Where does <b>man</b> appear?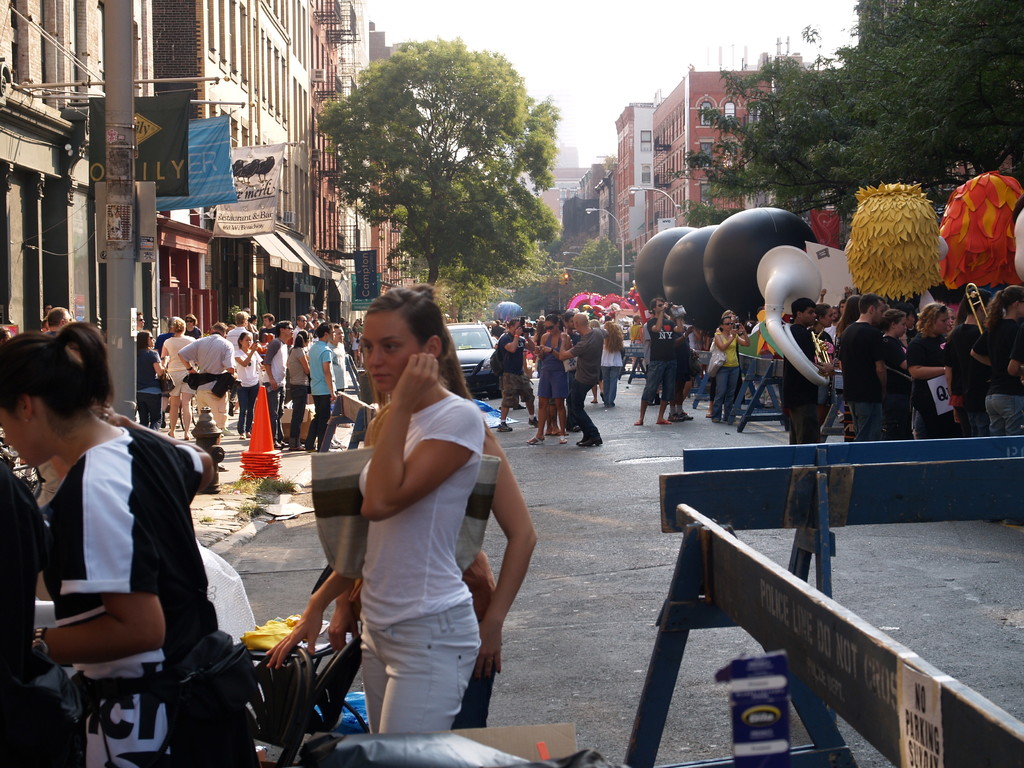
Appears at box(497, 318, 540, 431).
